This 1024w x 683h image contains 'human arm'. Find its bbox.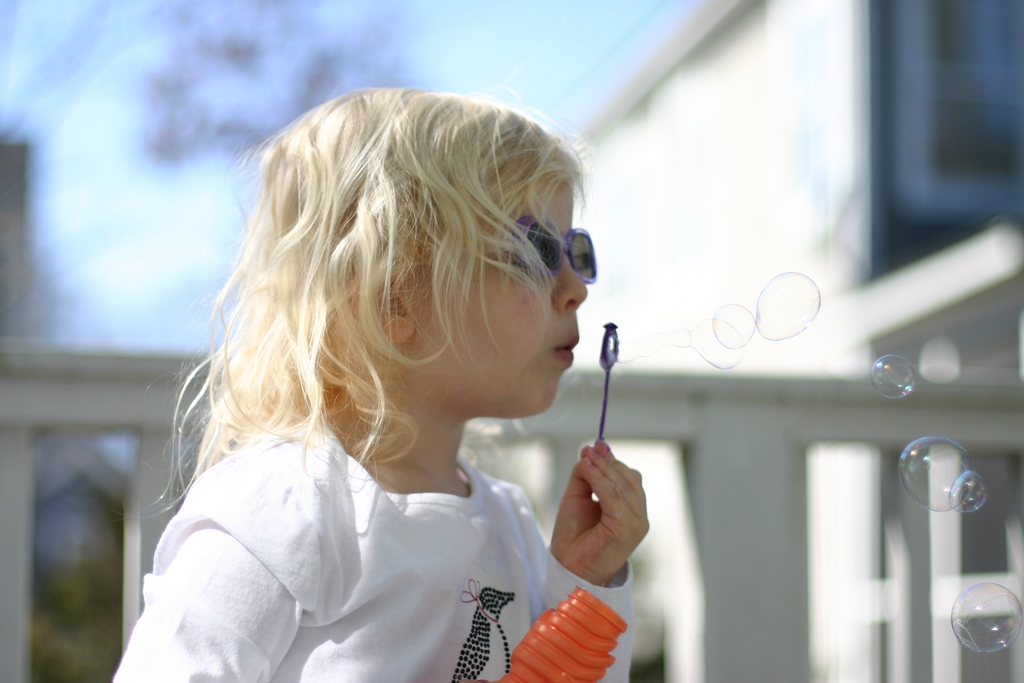
detection(504, 438, 656, 682).
